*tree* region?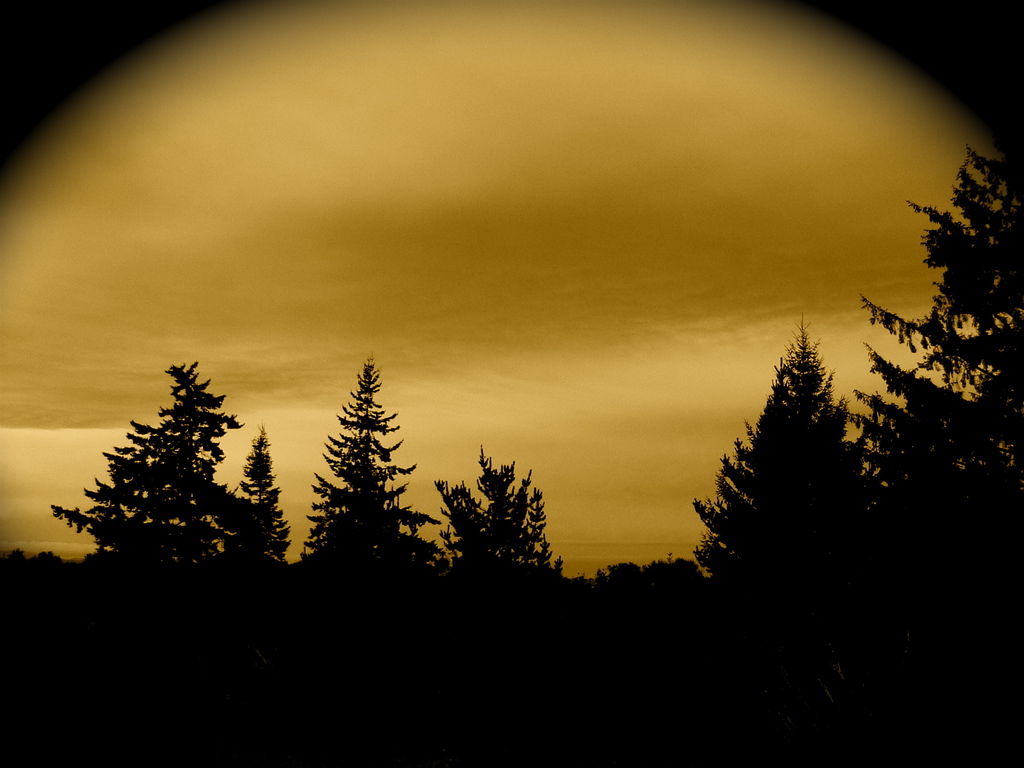
<bbox>307, 352, 451, 584</bbox>
